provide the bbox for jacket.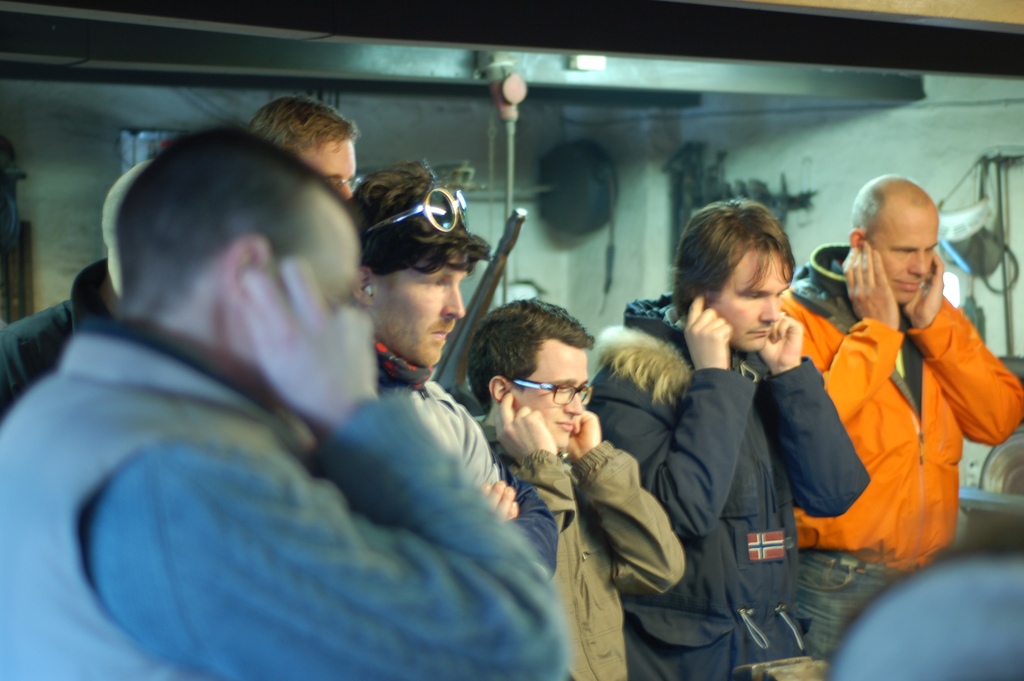
detection(0, 330, 309, 680).
